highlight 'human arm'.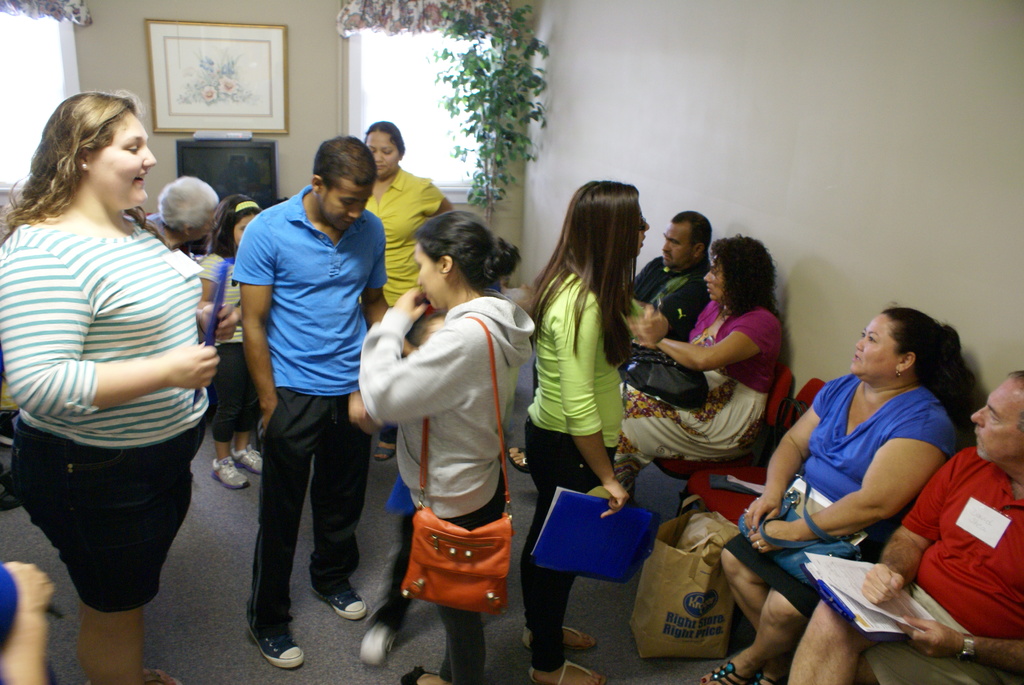
Highlighted region: (x1=744, y1=387, x2=815, y2=524).
